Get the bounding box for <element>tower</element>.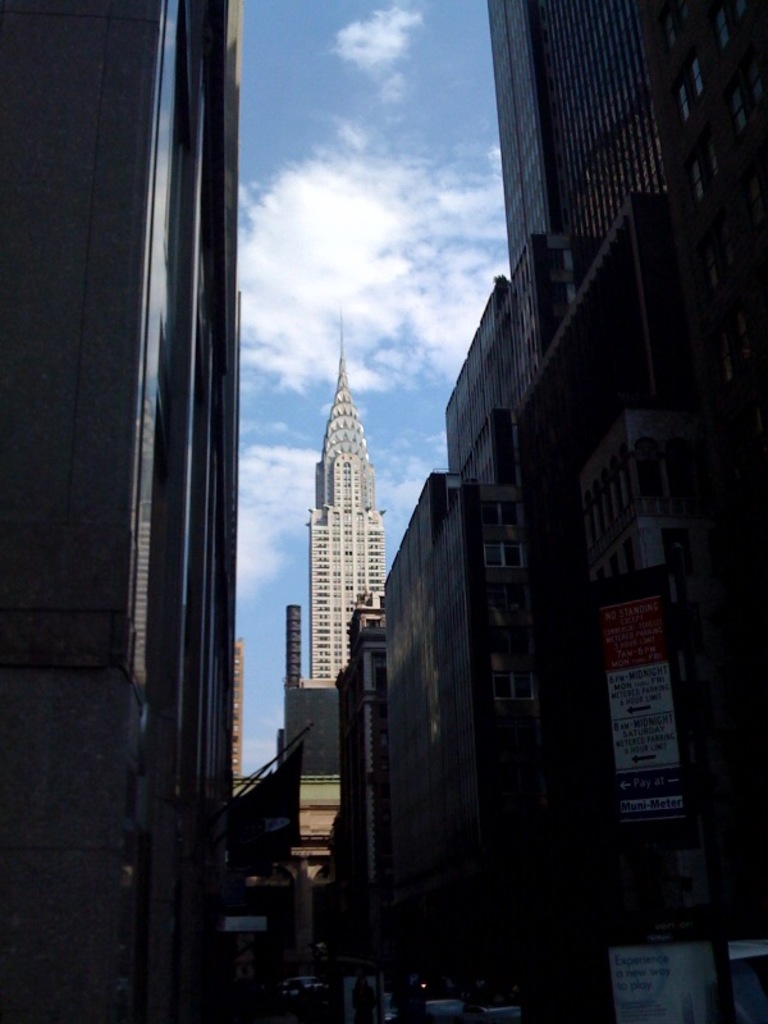
453 0 758 1023.
